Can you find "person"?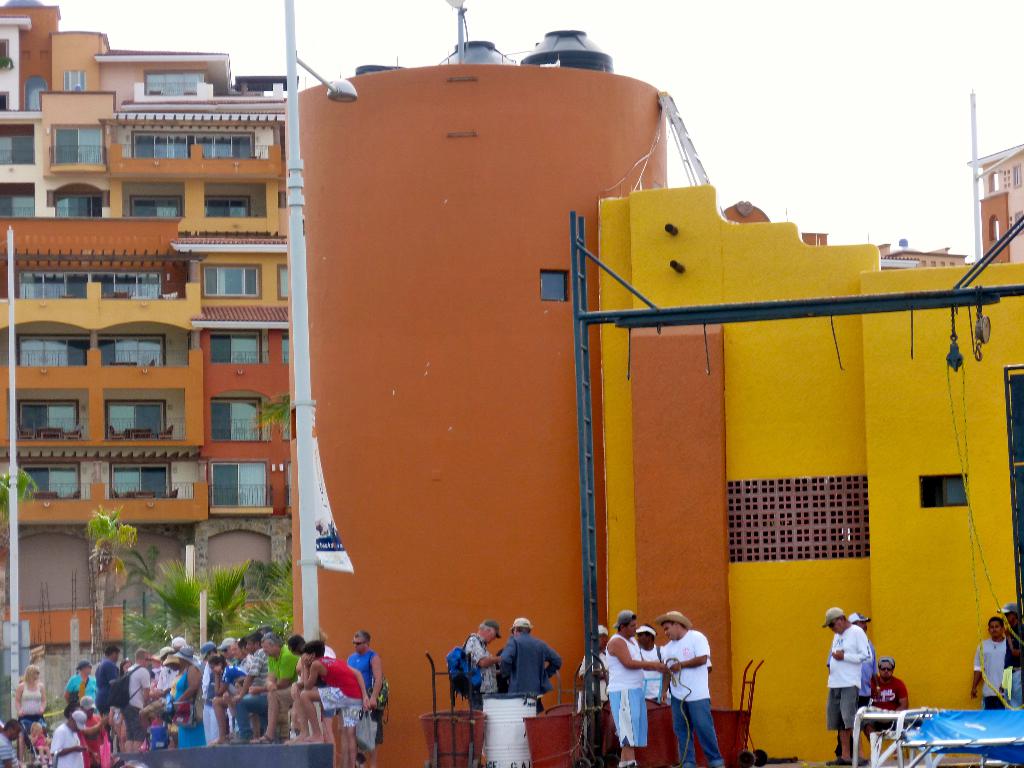
Yes, bounding box: (822,607,872,767).
